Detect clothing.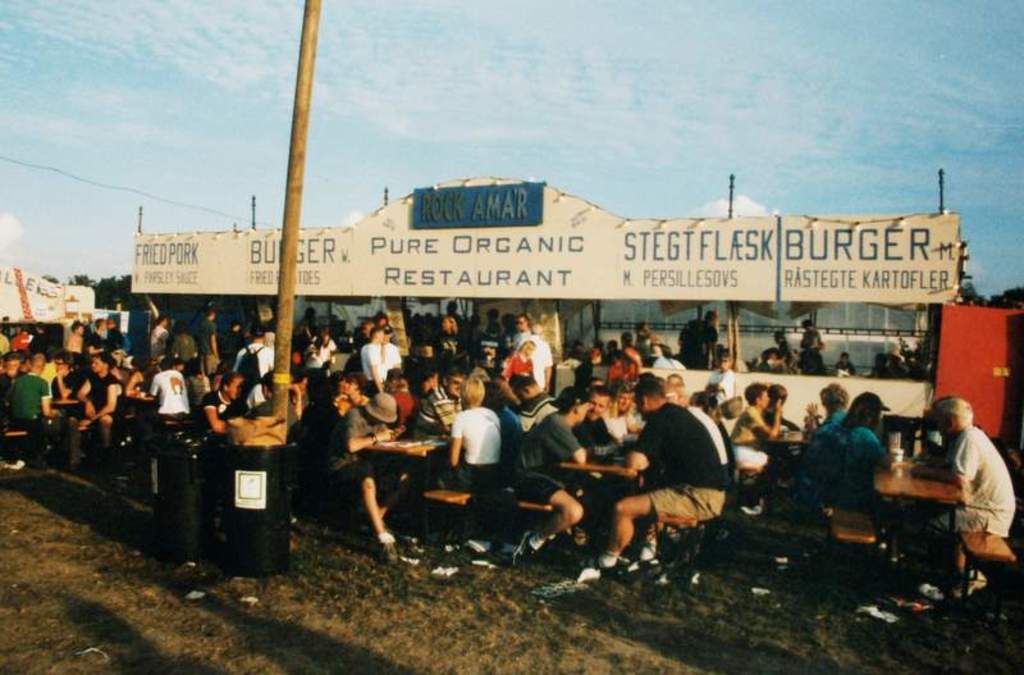
Detected at <box>200,392,241,444</box>.
